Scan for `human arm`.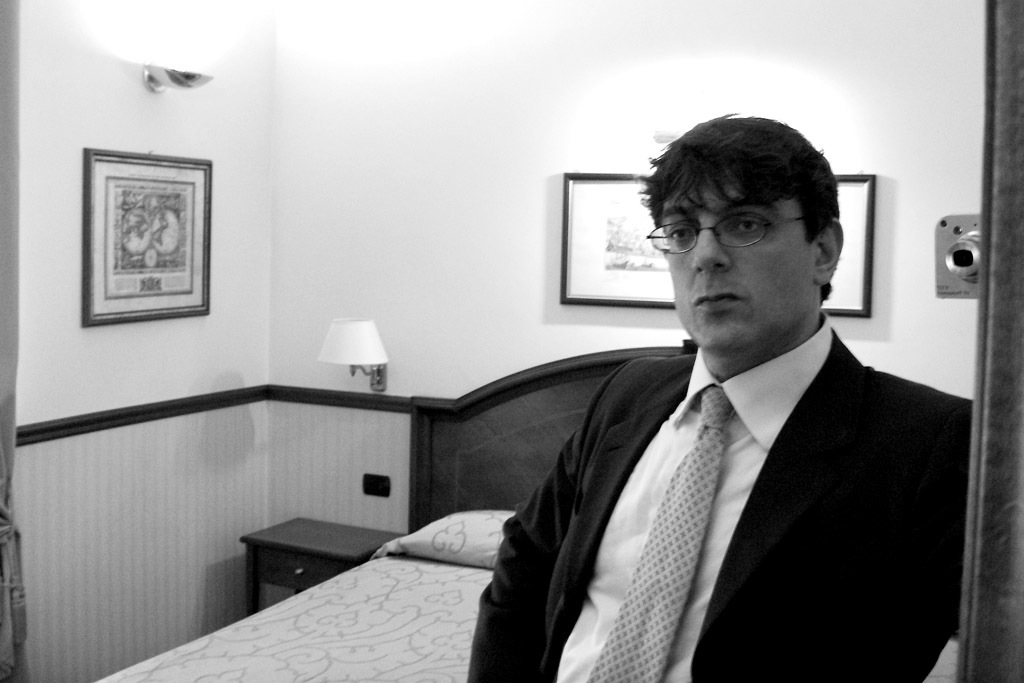
Scan result: box(470, 367, 626, 682).
